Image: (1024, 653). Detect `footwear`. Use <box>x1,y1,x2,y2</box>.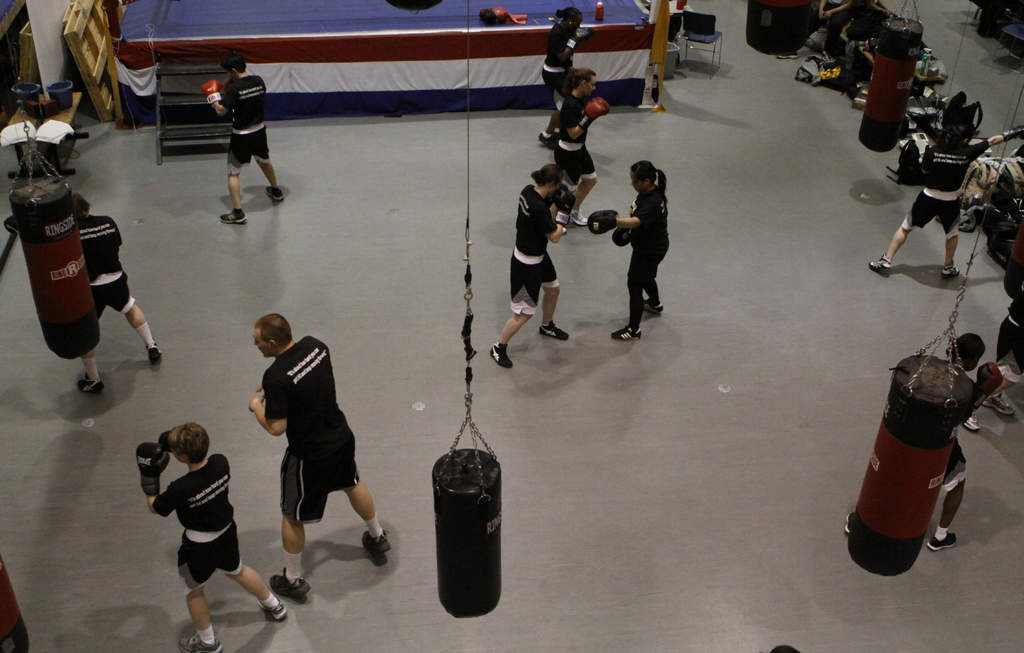
<box>219,213,245,224</box>.
